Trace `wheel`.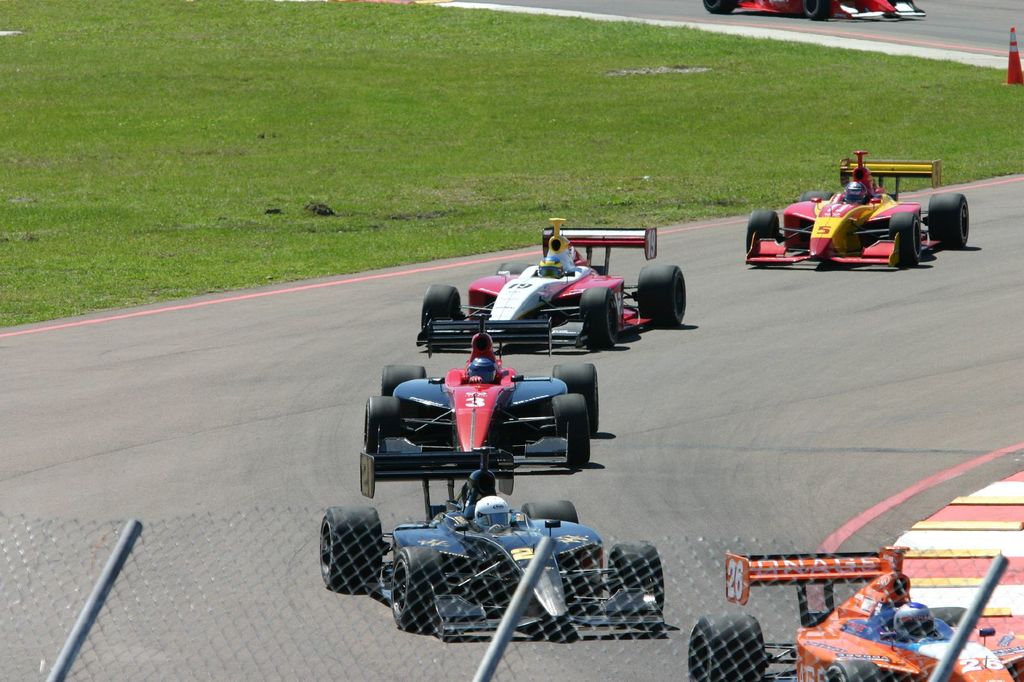
Traced to rect(691, 611, 763, 681).
